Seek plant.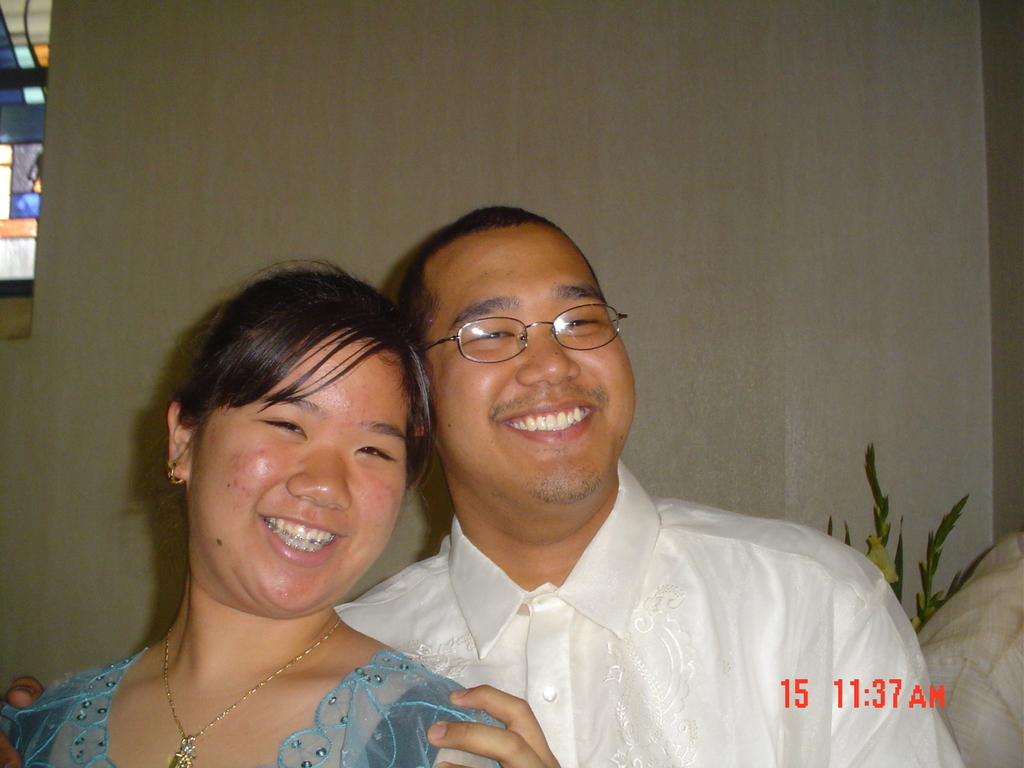
<box>813,433,994,646</box>.
